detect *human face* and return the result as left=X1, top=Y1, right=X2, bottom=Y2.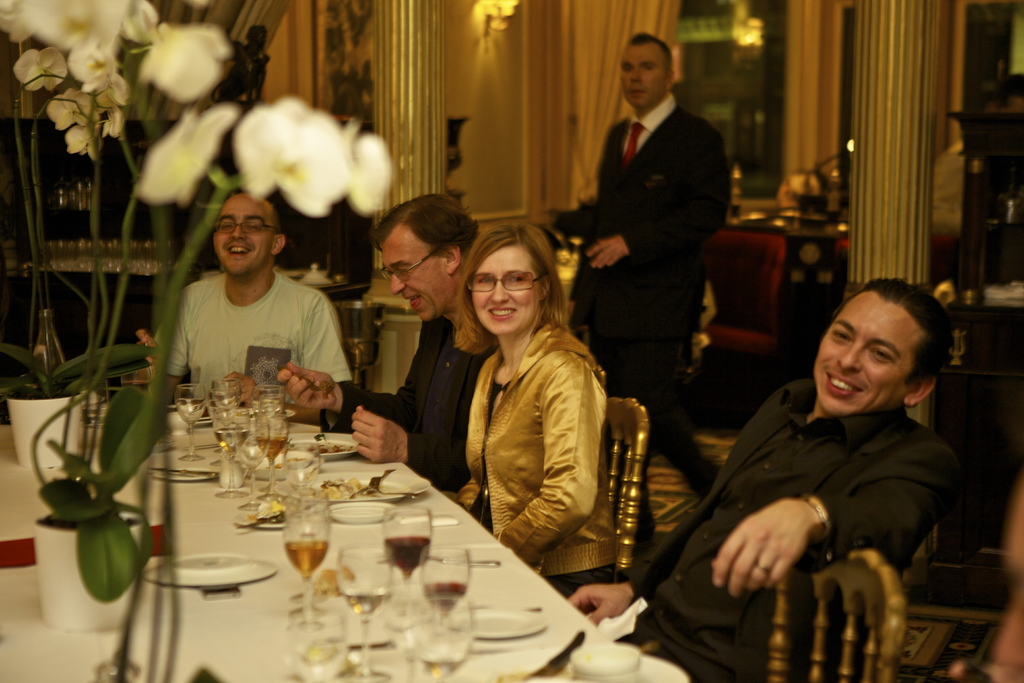
left=621, top=38, right=666, bottom=110.
